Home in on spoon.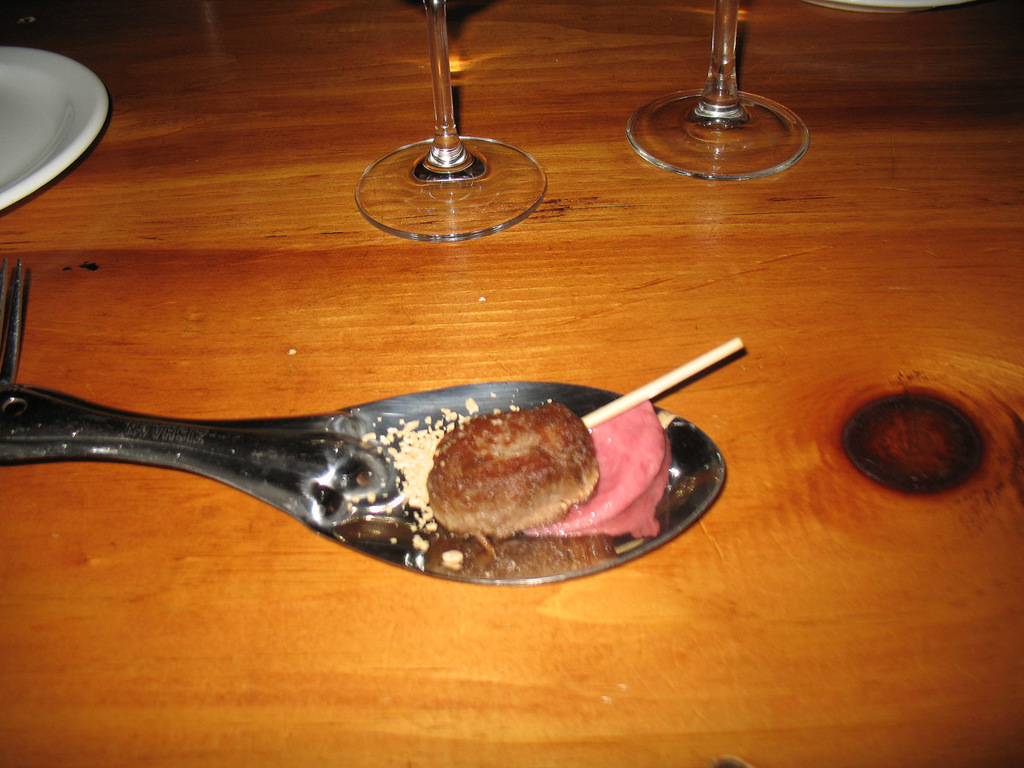
Homed in at [x1=0, y1=375, x2=731, y2=586].
